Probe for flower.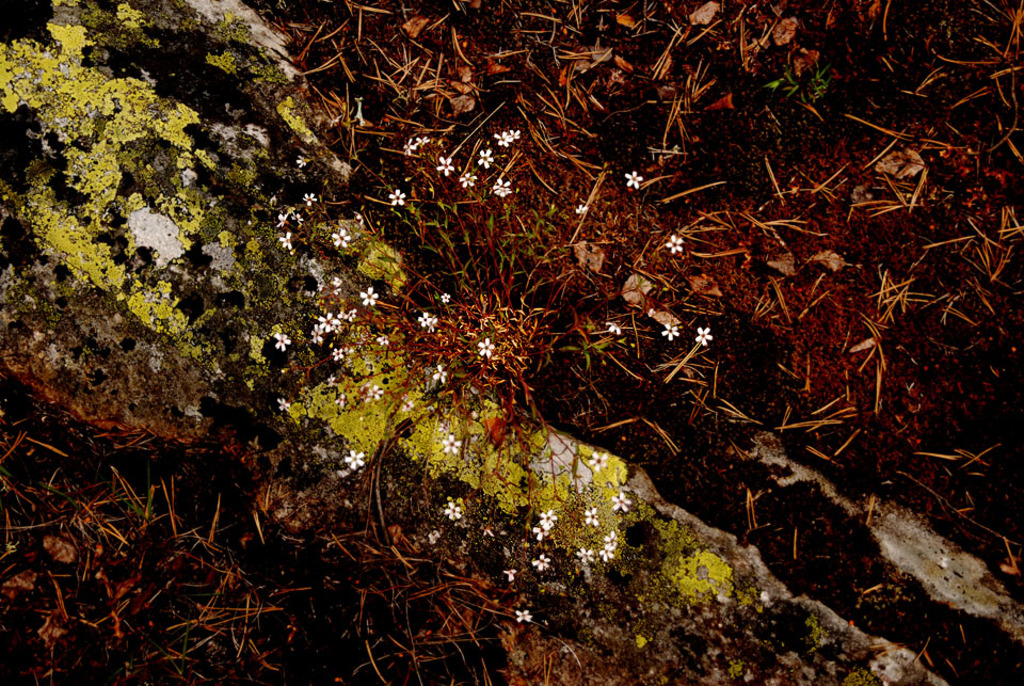
Probe result: bbox=[302, 193, 318, 206].
